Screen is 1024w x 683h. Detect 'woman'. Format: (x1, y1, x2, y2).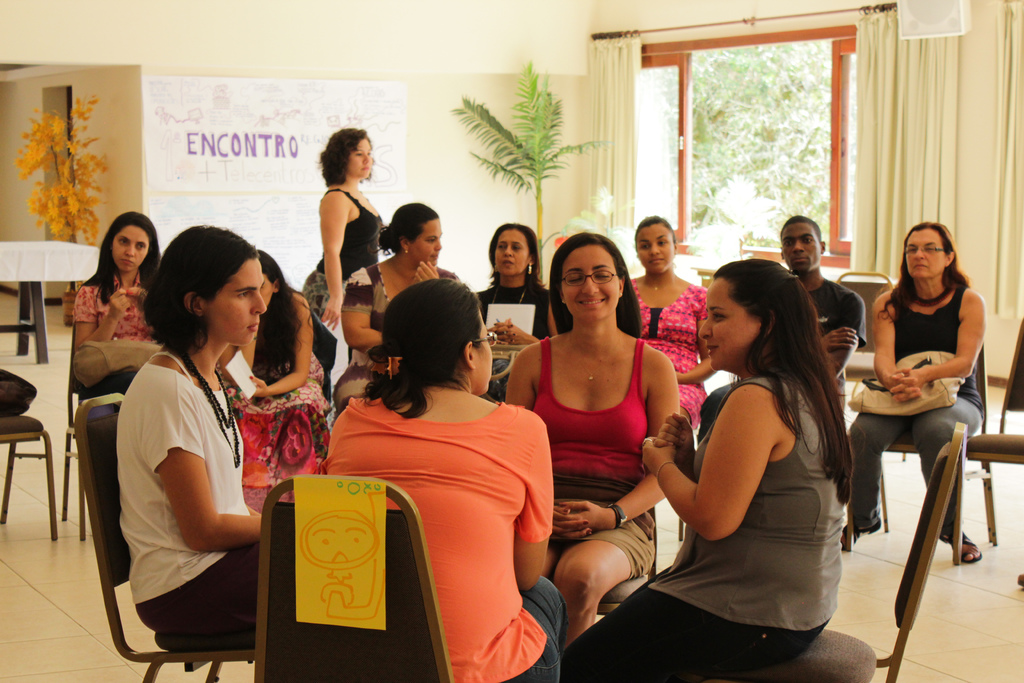
(844, 227, 977, 565).
